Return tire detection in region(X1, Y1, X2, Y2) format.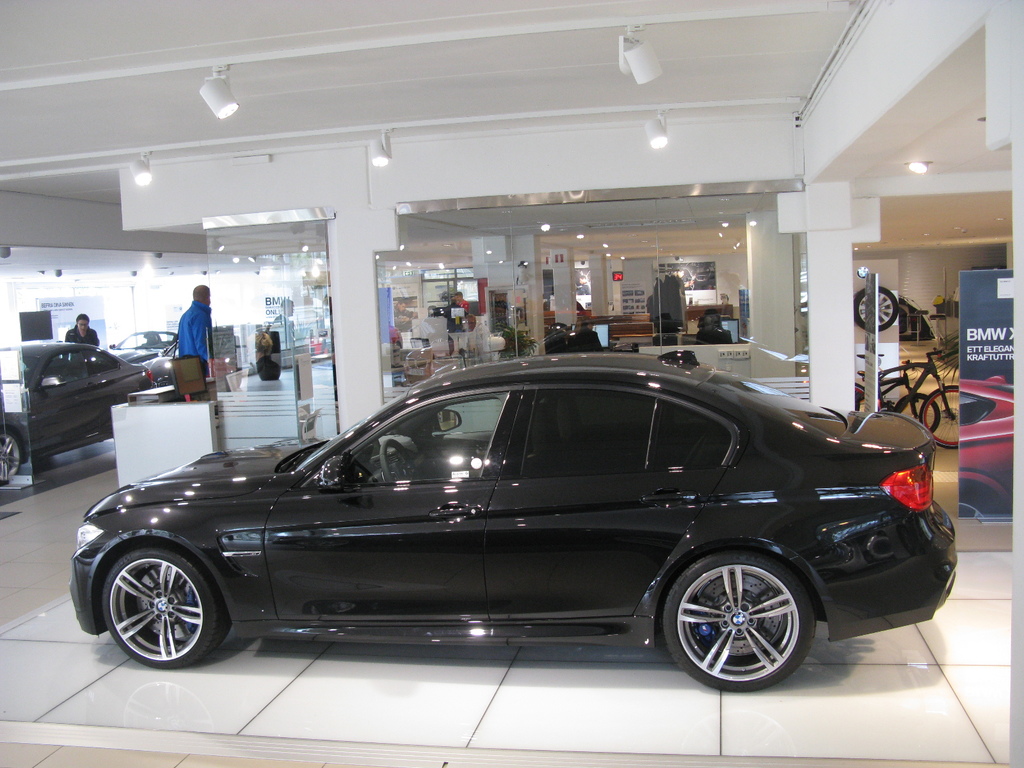
region(857, 282, 900, 330).
